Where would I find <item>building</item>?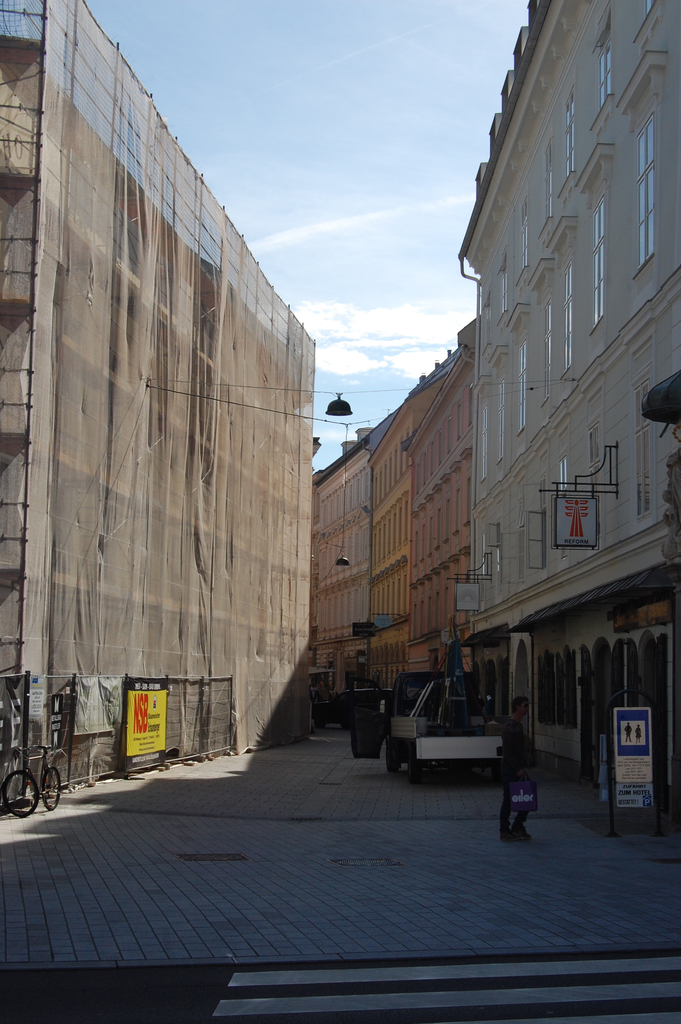
At bbox=(309, 433, 370, 689).
